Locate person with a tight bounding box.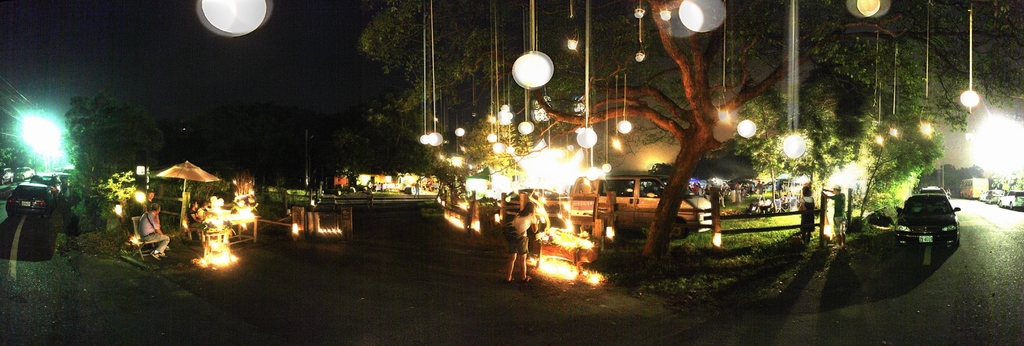
801 183 813 246.
